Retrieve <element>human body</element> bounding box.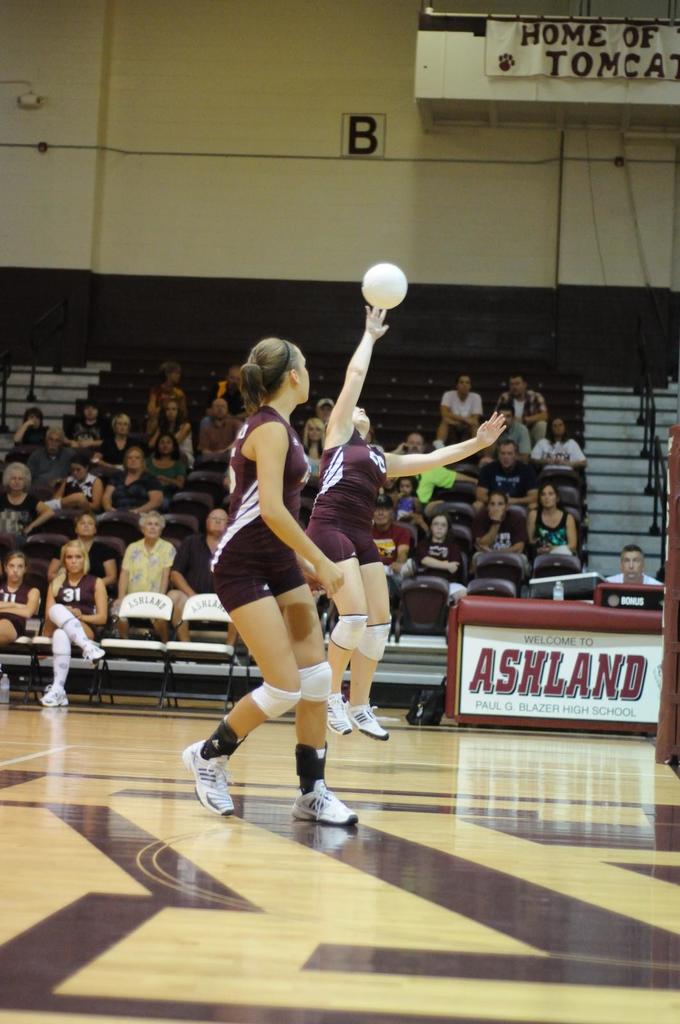
Bounding box: 304:290:512:739.
